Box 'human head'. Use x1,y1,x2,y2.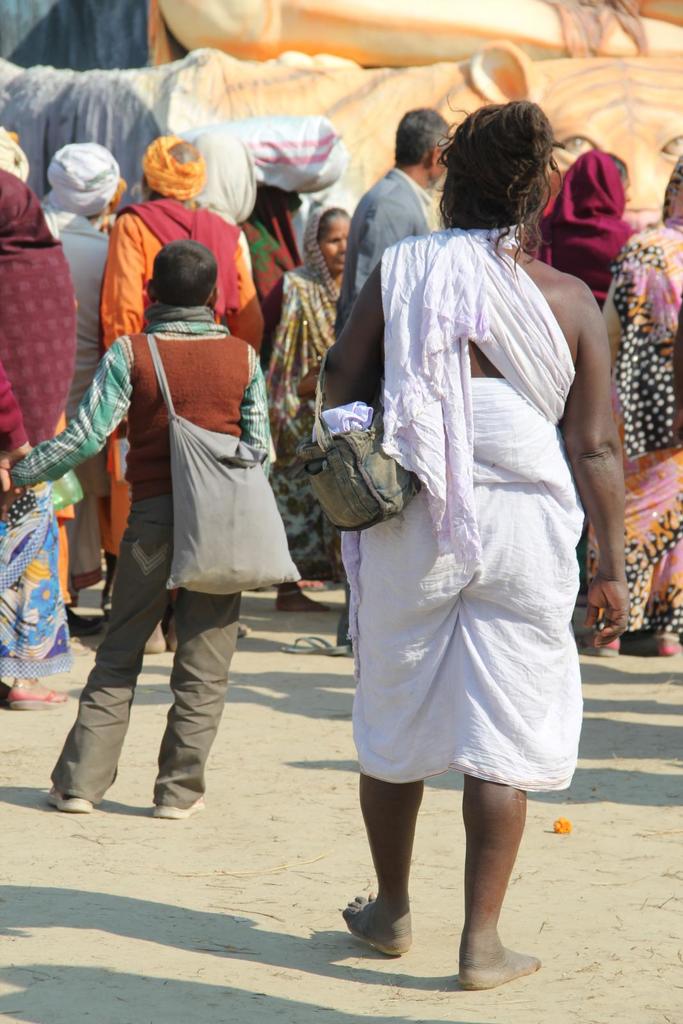
40,142,114,223.
